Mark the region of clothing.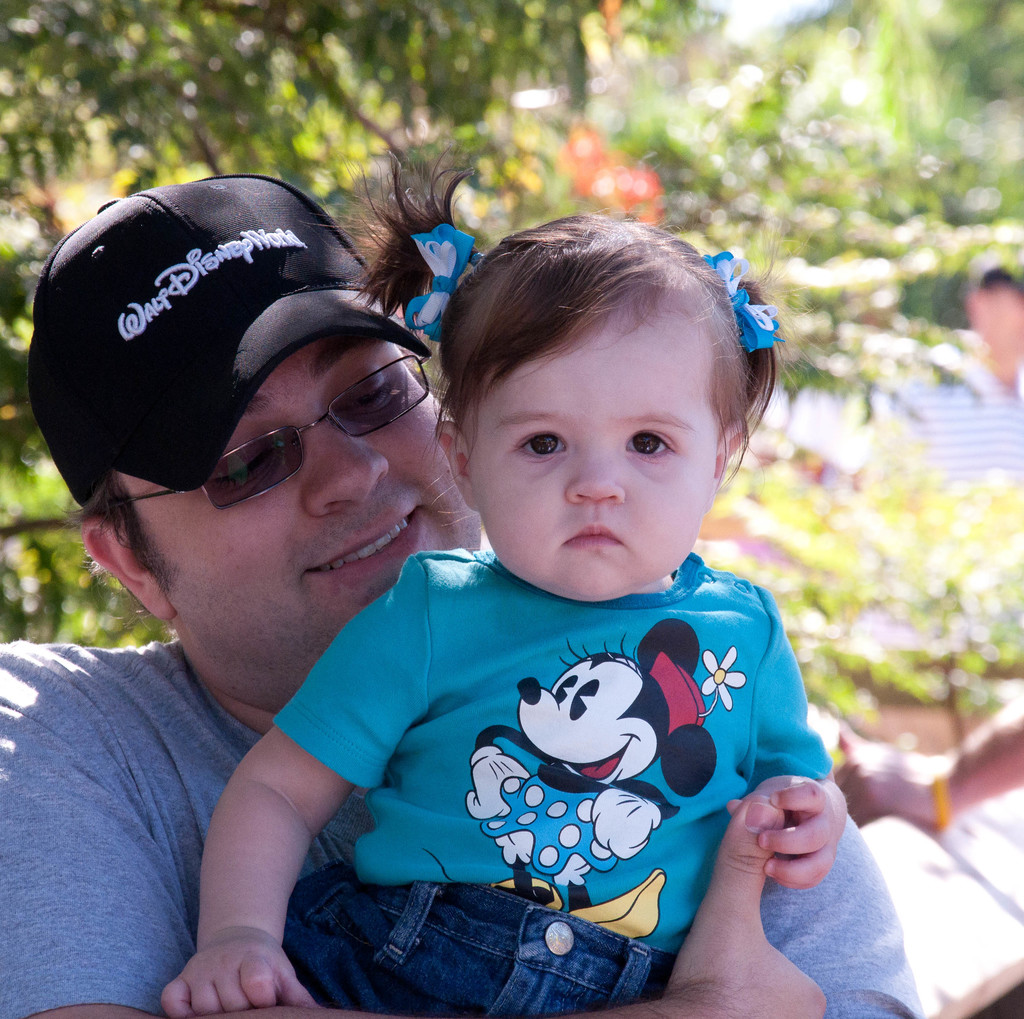
Region: <region>0, 636, 925, 1018</region>.
